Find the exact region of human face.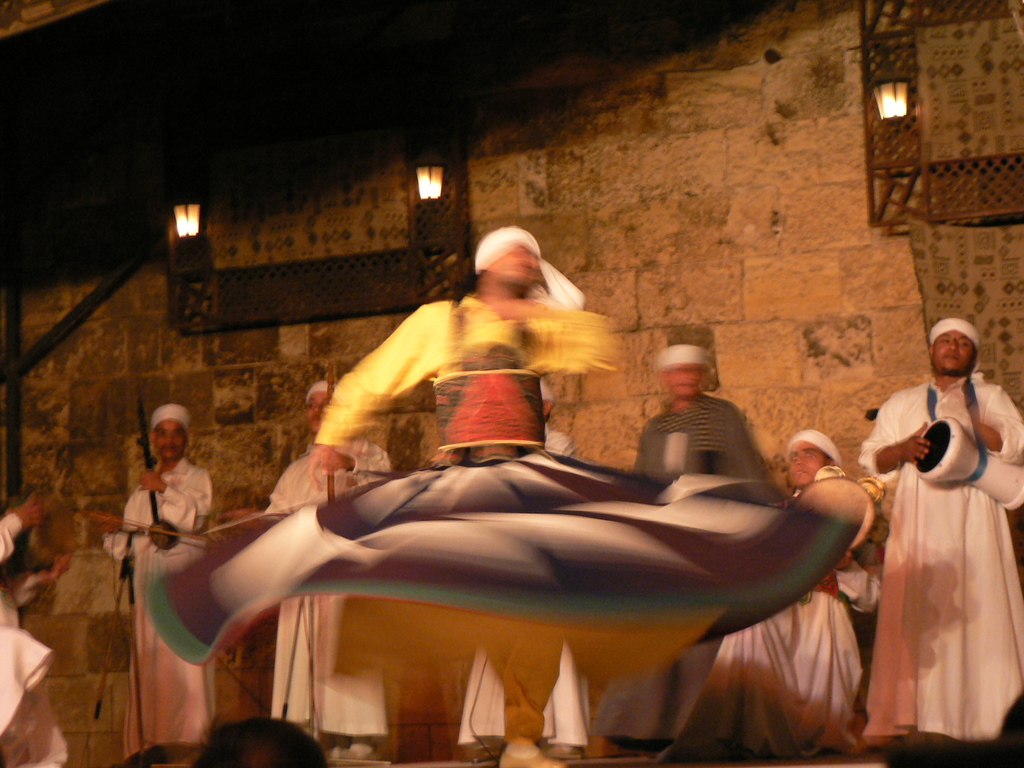
Exact region: (667, 364, 703, 401).
